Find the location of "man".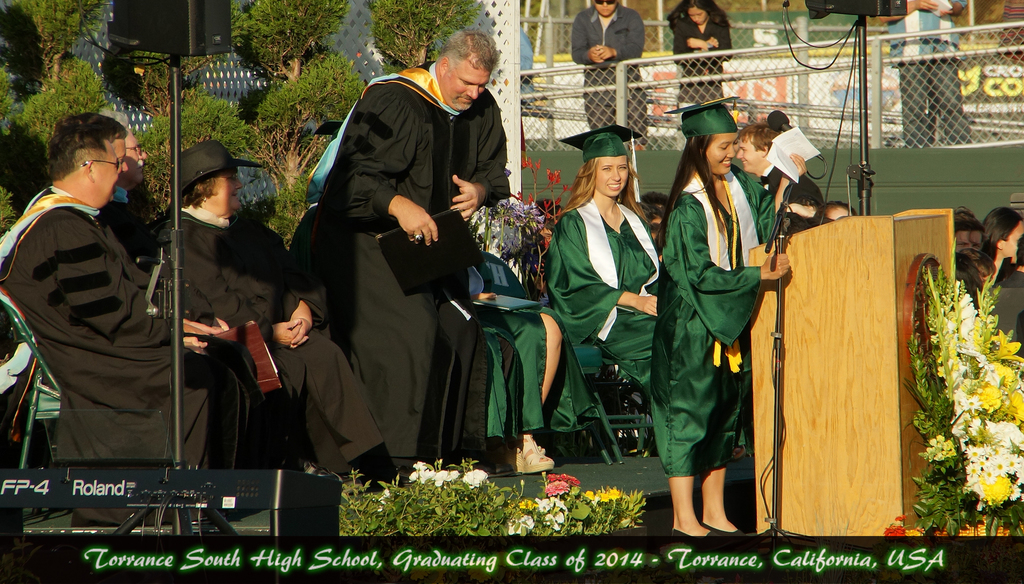
Location: (570,0,646,150).
